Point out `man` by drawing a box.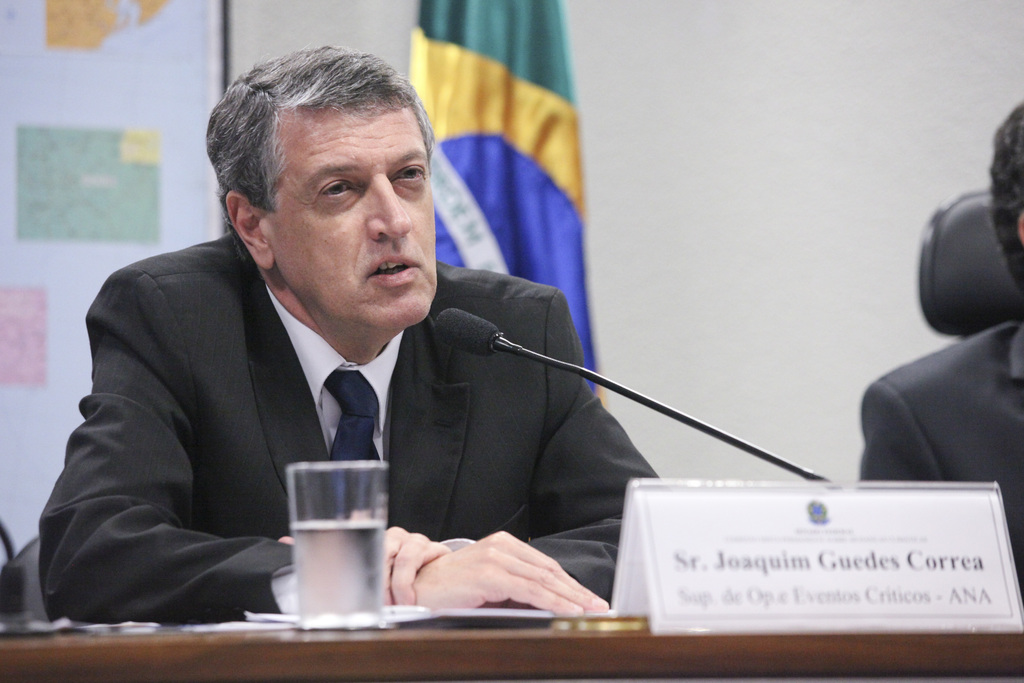
BBox(860, 95, 1023, 593).
